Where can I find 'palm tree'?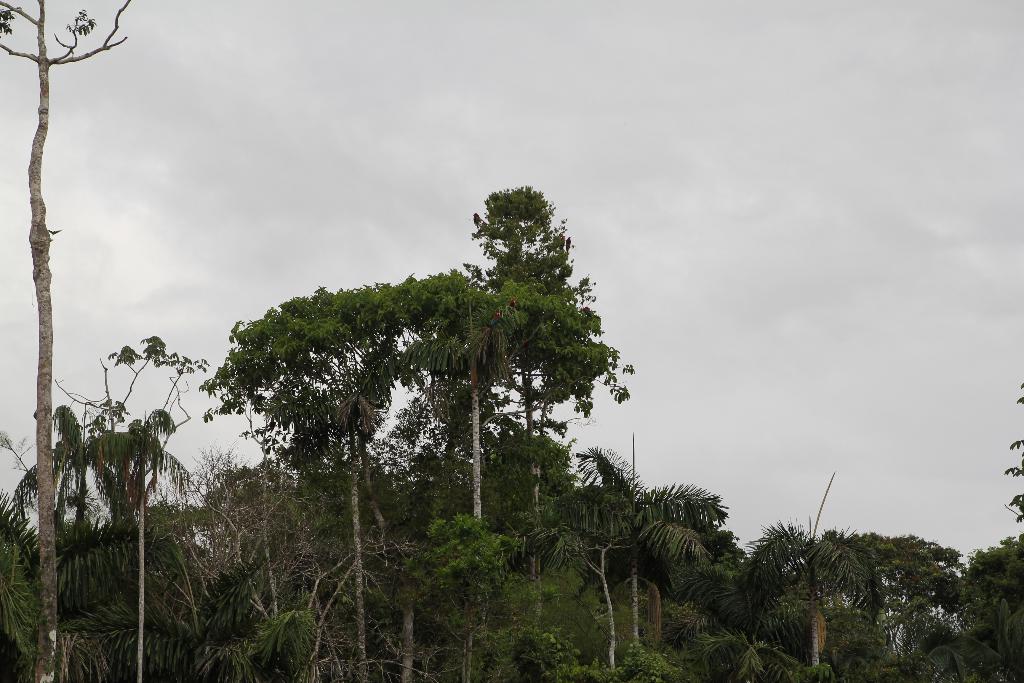
You can find it at (740,513,874,671).
